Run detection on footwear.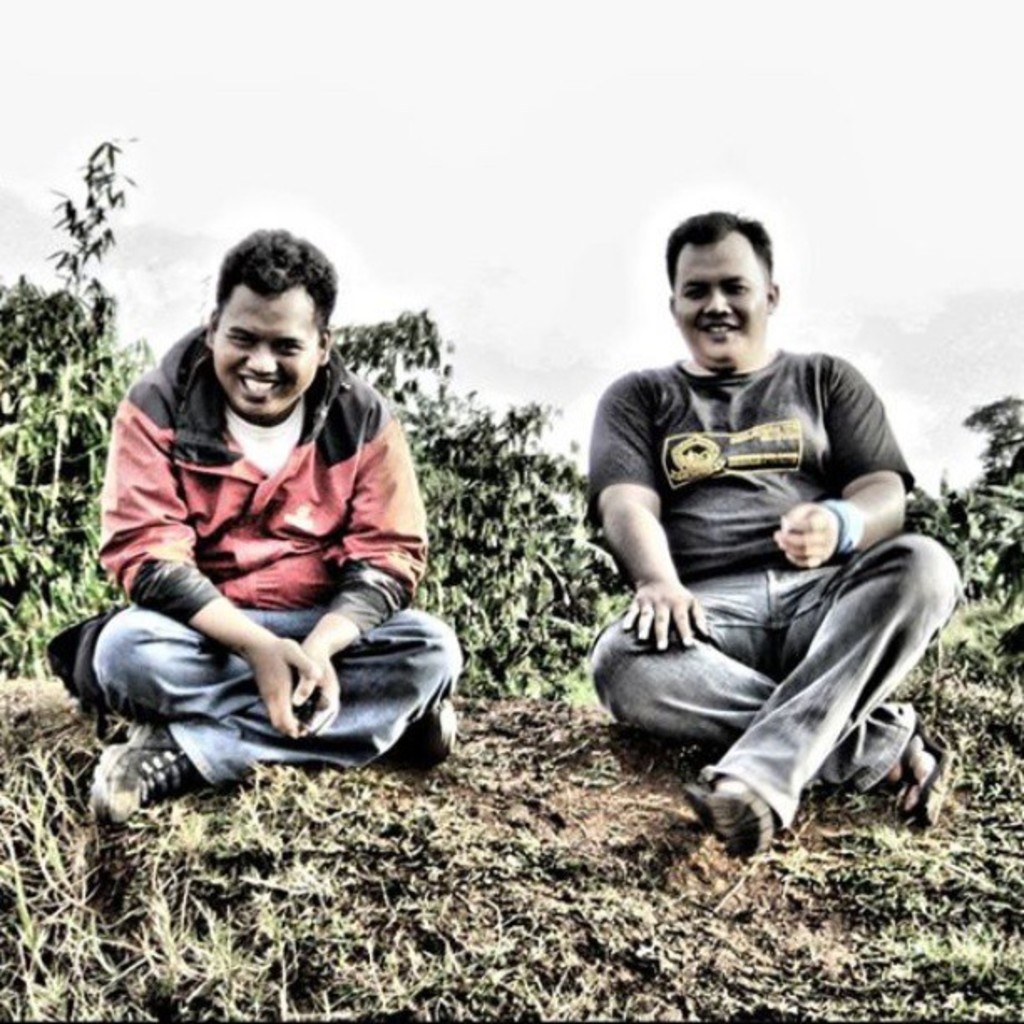
Result: 89/718/206/828.
